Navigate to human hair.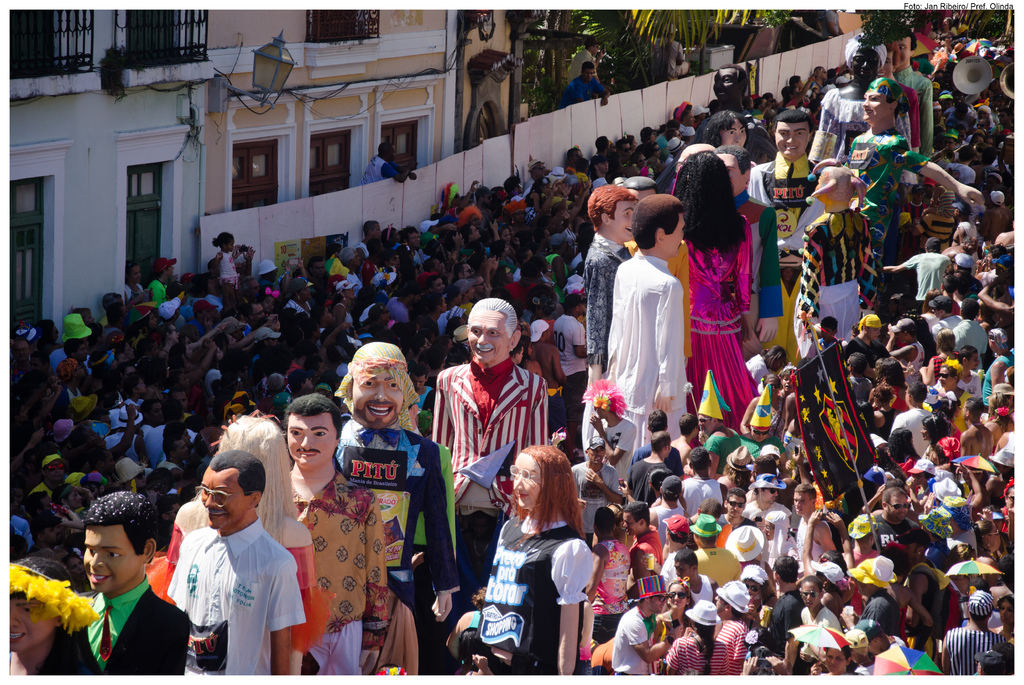
Navigation target: pyautogui.locateOnScreen(680, 413, 698, 437).
